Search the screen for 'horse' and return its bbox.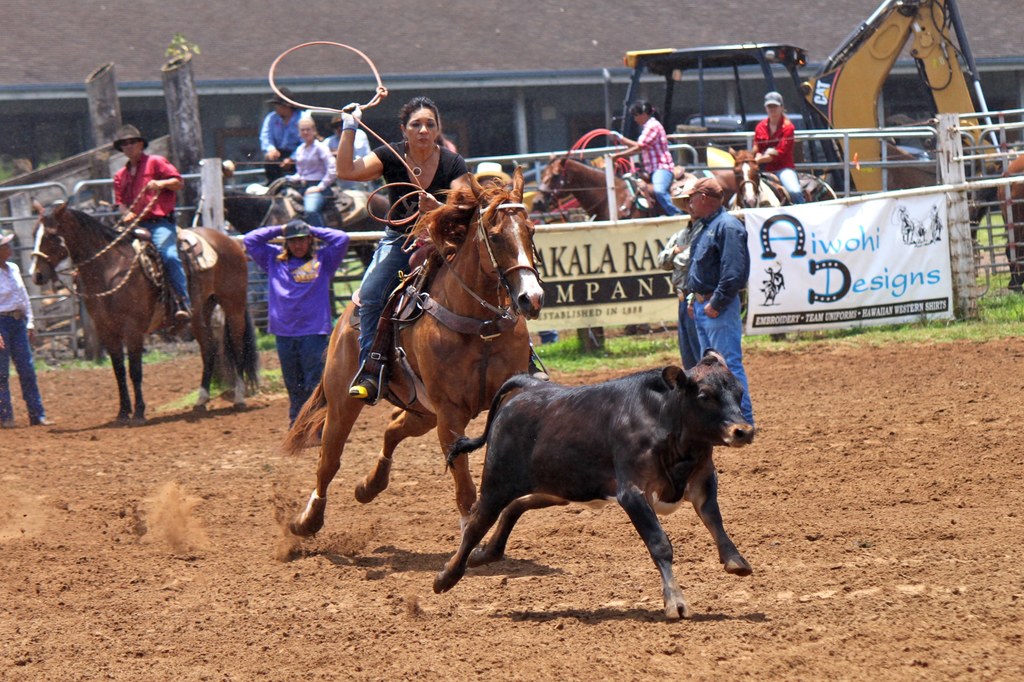
Found: [left=534, top=157, right=703, bottom=219].
